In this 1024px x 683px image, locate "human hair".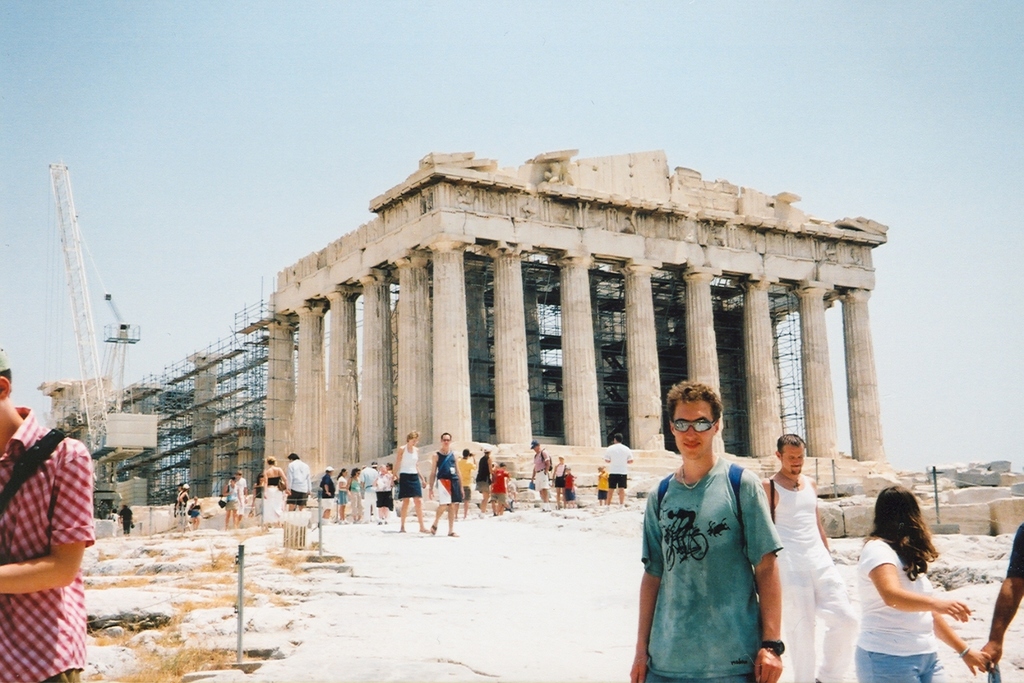
Bounding box: rect(463, 450, 466, 456).
